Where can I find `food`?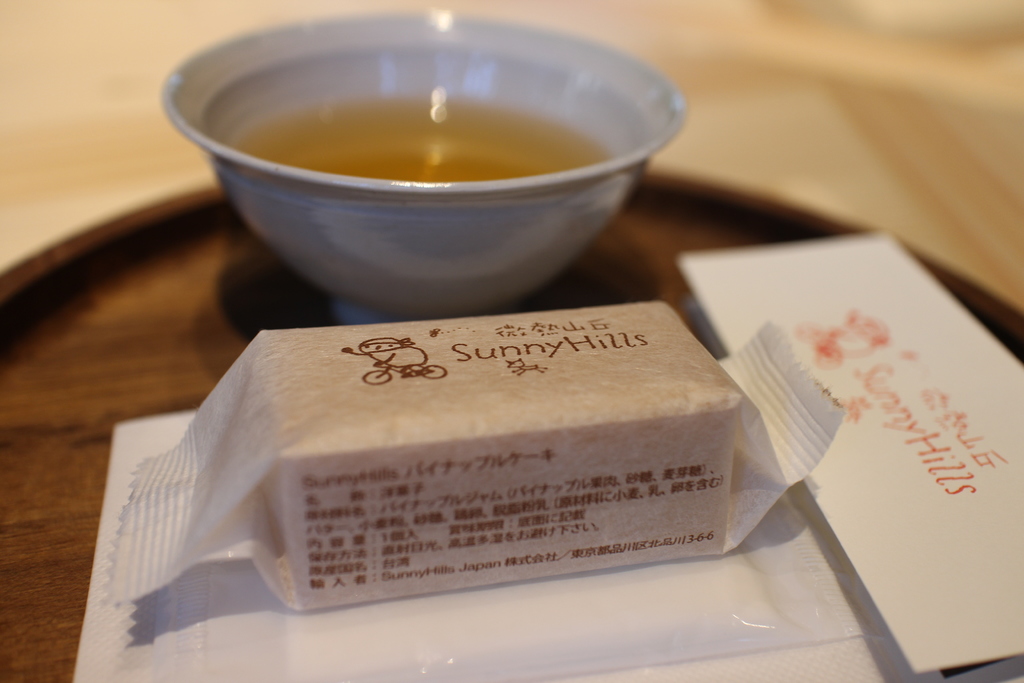
You can find it at 144/313/728/574.
